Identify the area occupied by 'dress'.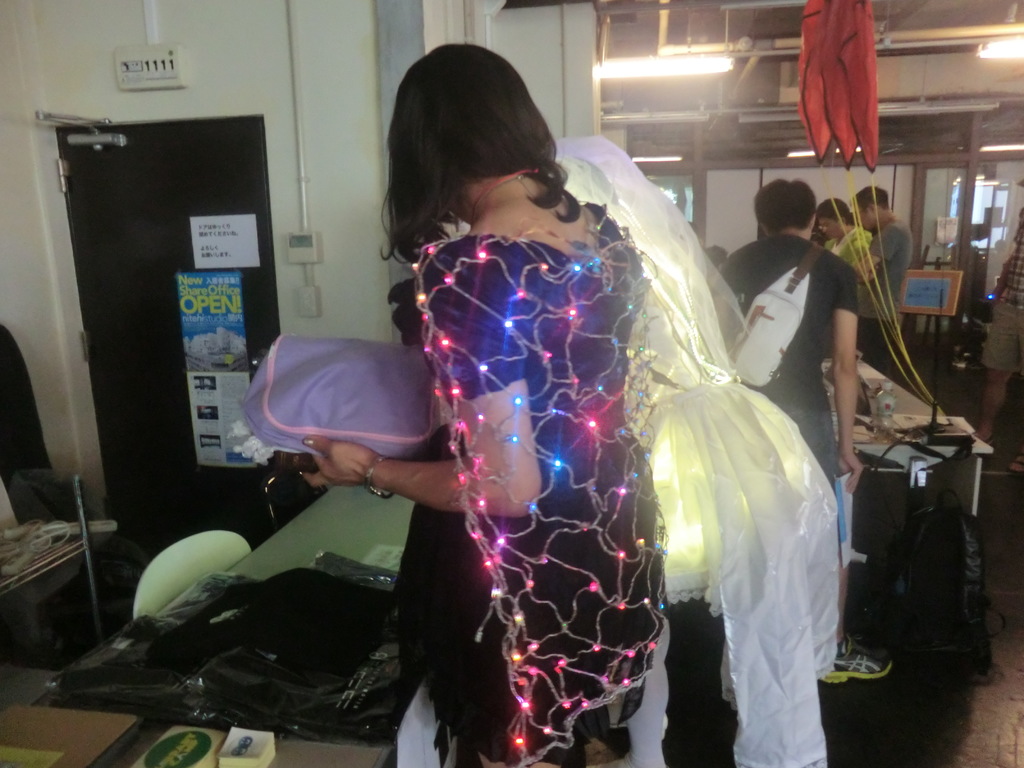
Area: (390,214,611,758).
